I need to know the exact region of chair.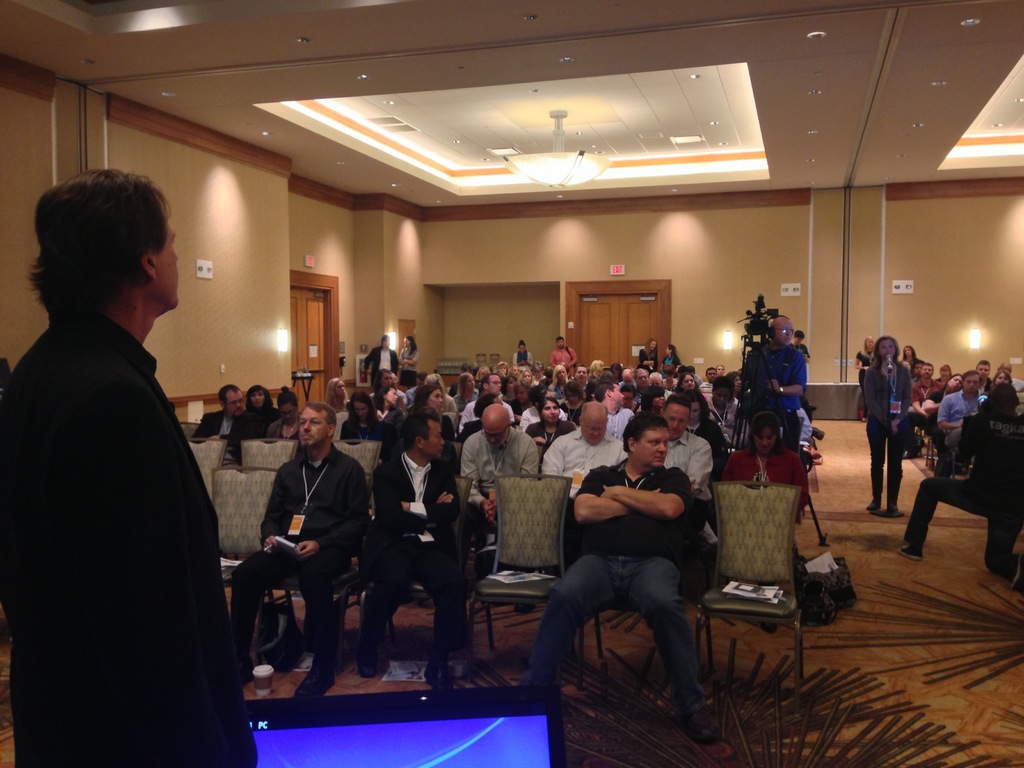
Region: box(700, 463, 831, 665).
